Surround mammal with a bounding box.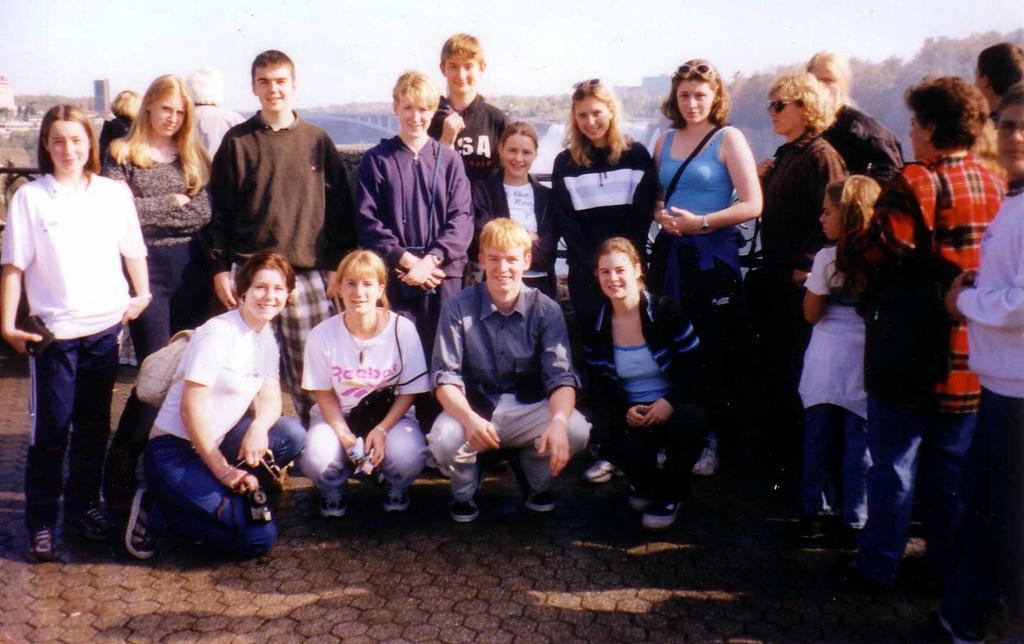
Rect(650, 54, 764, 318).
